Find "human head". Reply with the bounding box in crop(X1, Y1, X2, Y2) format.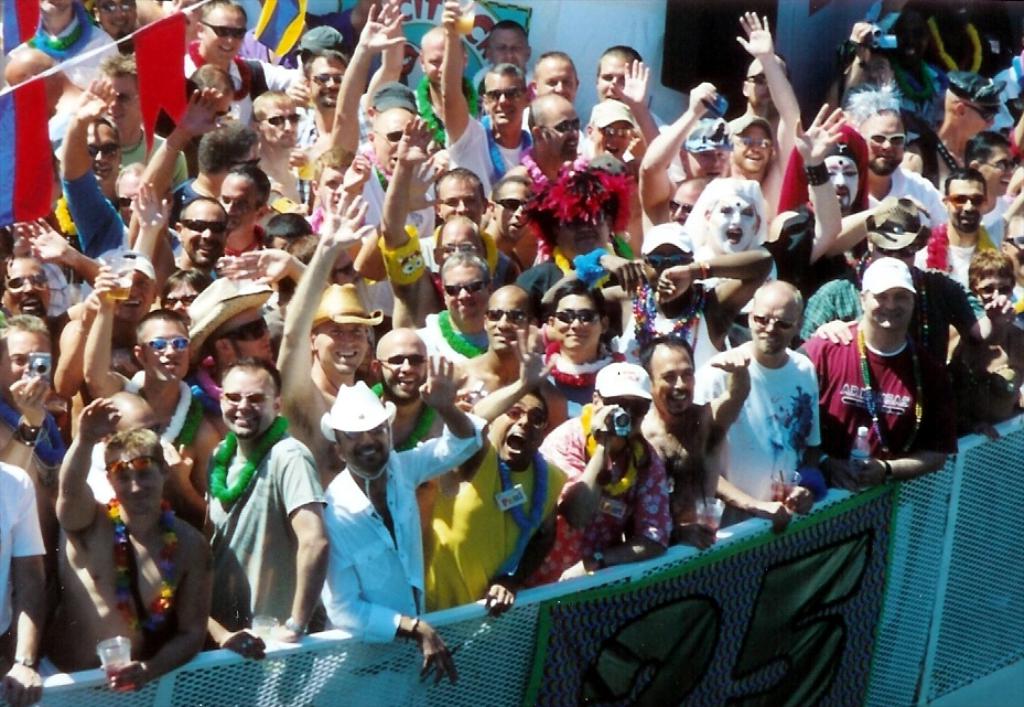
crop(590, 41, 644, 99).
